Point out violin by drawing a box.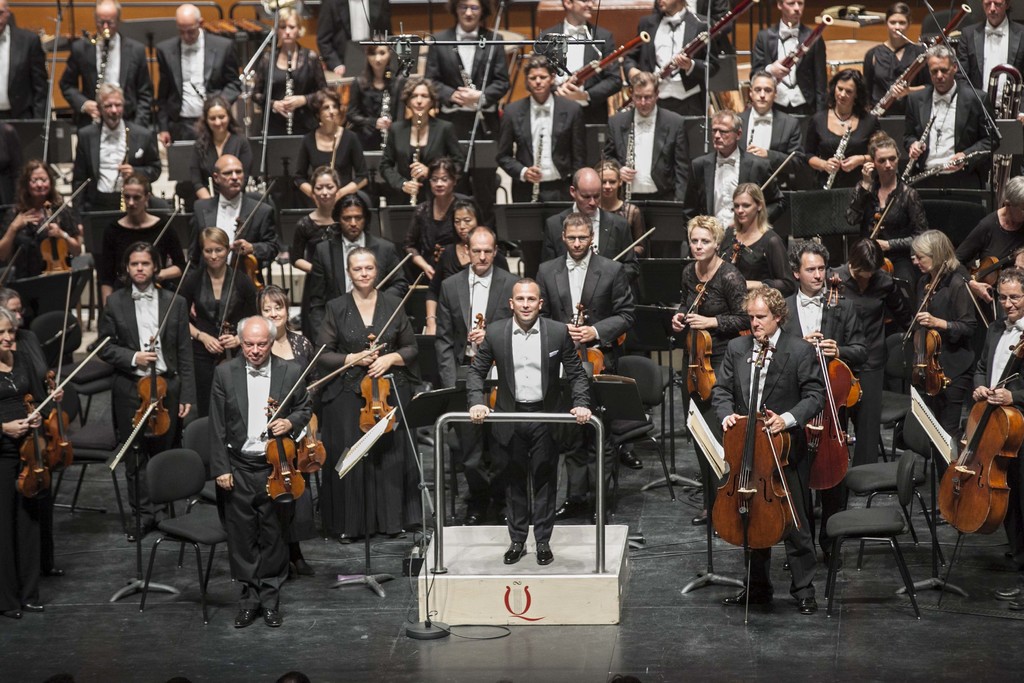
box(40, 273, 74, 473).
